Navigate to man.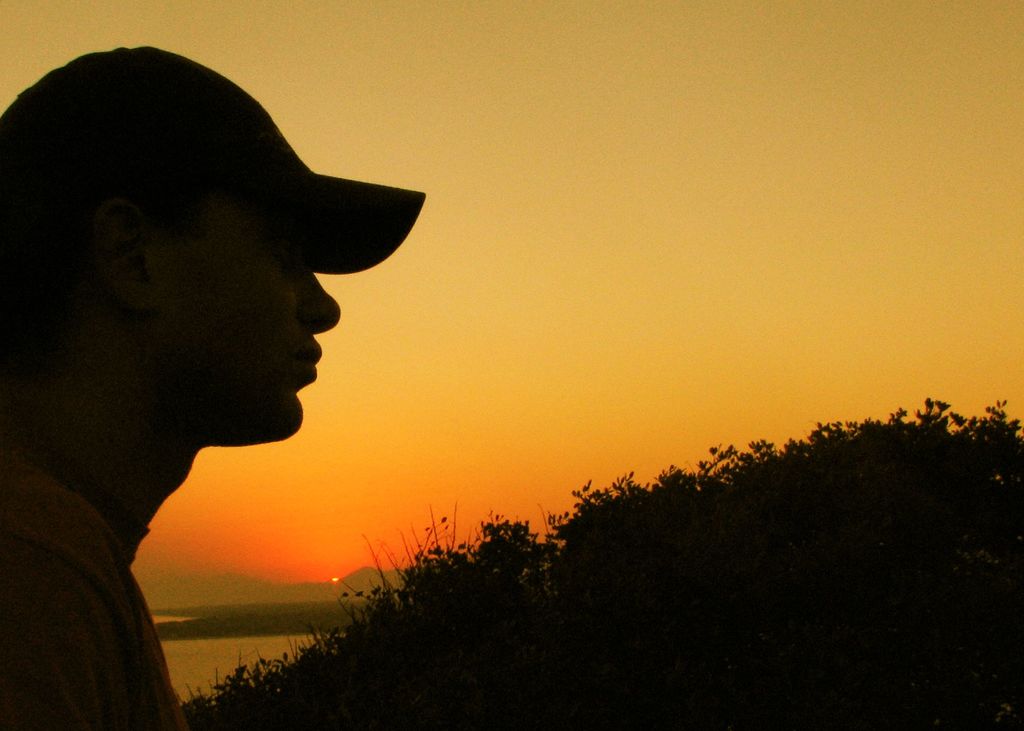
Navigation target: BBox(0, 45, 425, 730).
